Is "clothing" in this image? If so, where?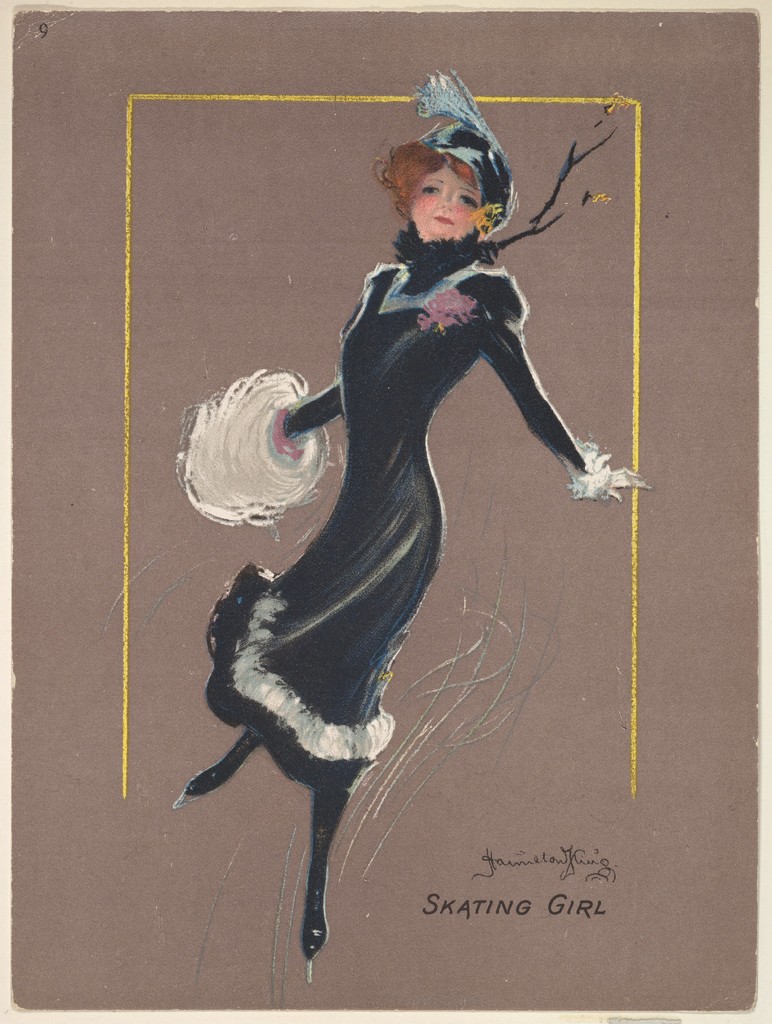
Yes, at 203,170,594,835.
